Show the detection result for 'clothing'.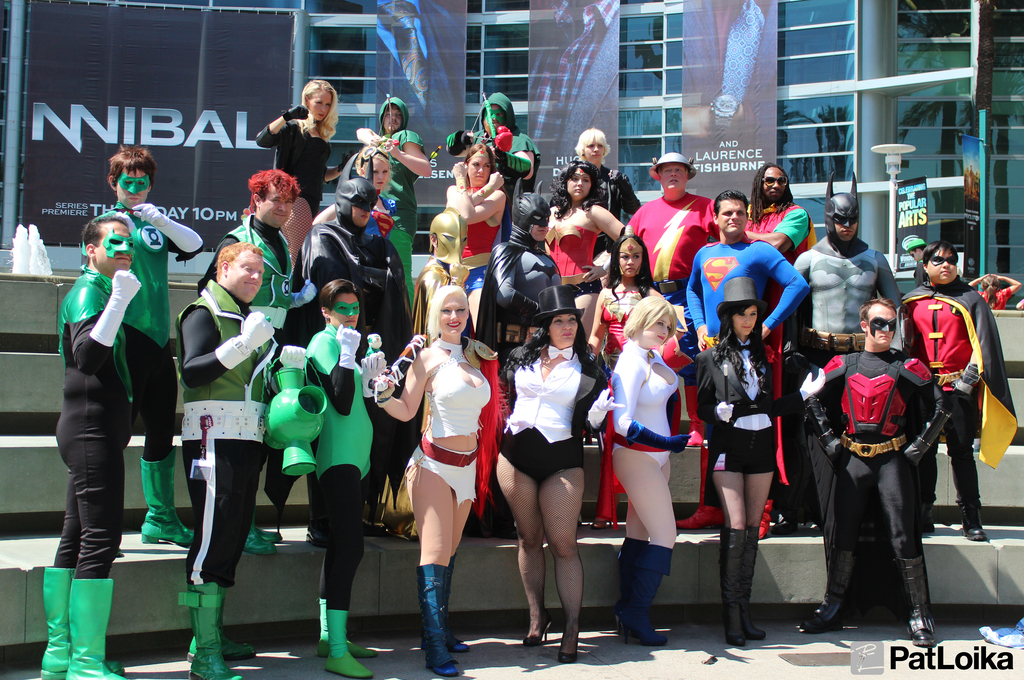
[304, 321, 371, 610].
